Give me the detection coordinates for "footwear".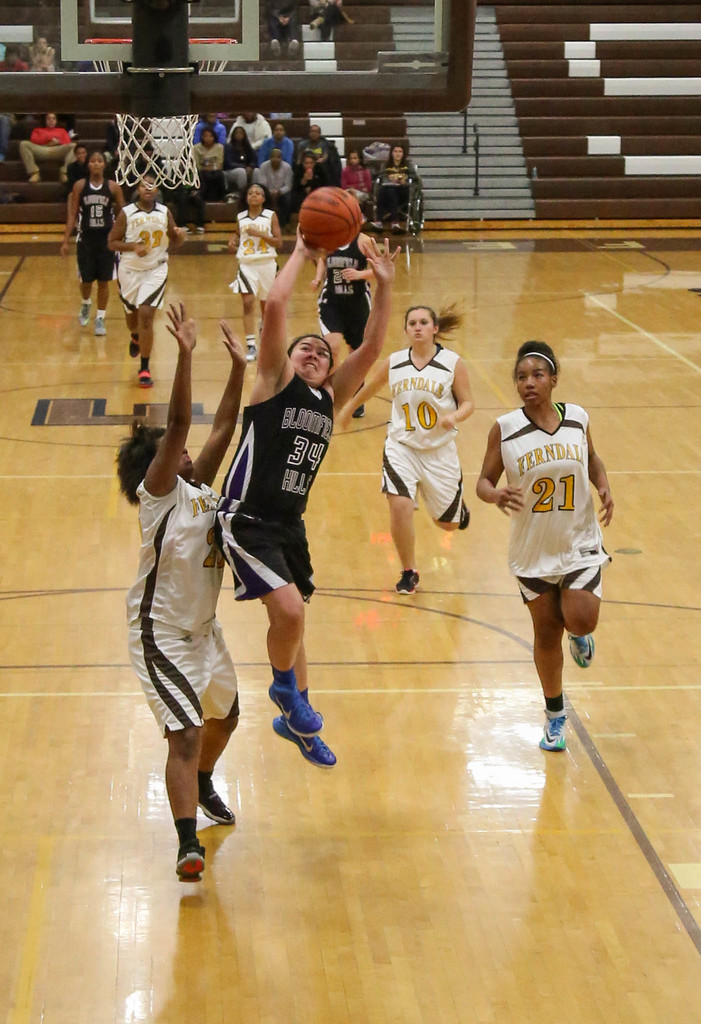
(x1=129, y1=333, x2=138, y2=361).
